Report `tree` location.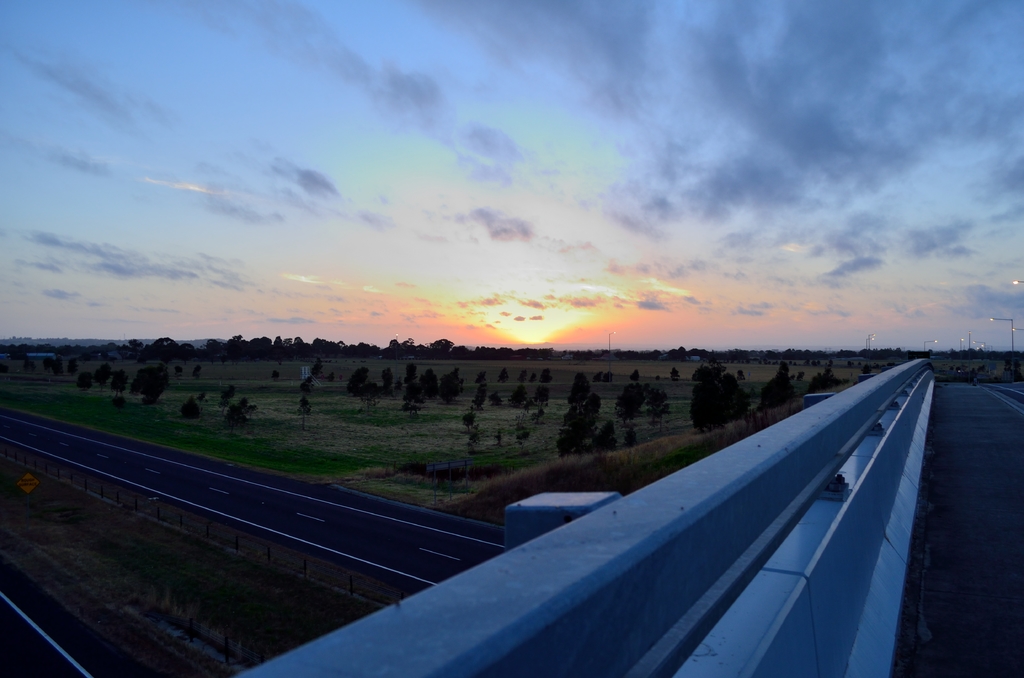
Report: detection(497, 366, 508, 386).
